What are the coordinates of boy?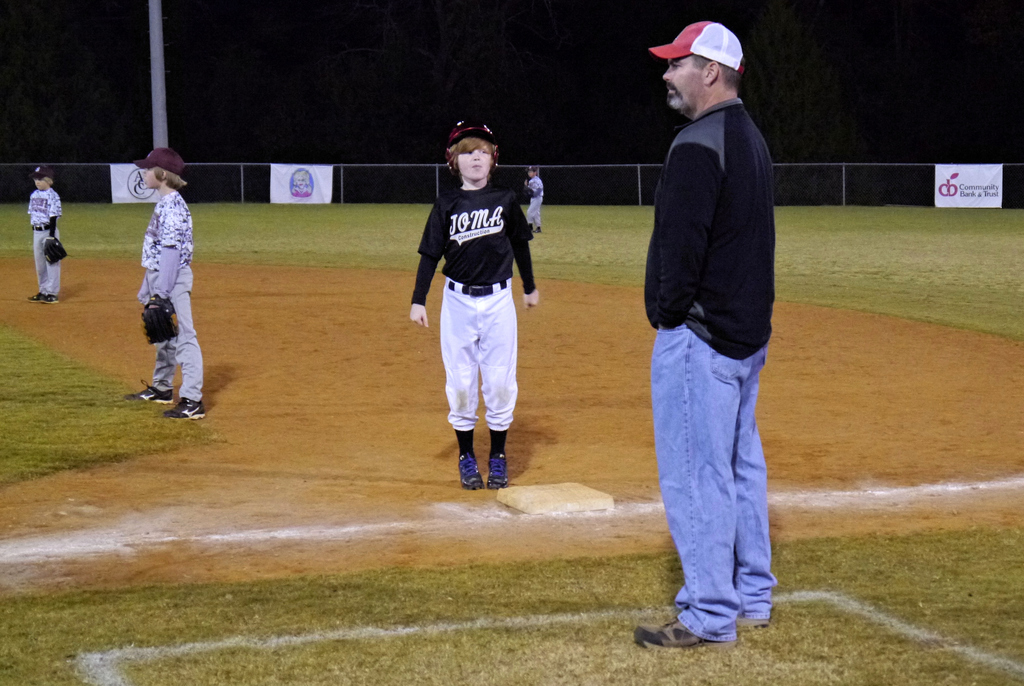
select_region(123, 145, 206, 418).
